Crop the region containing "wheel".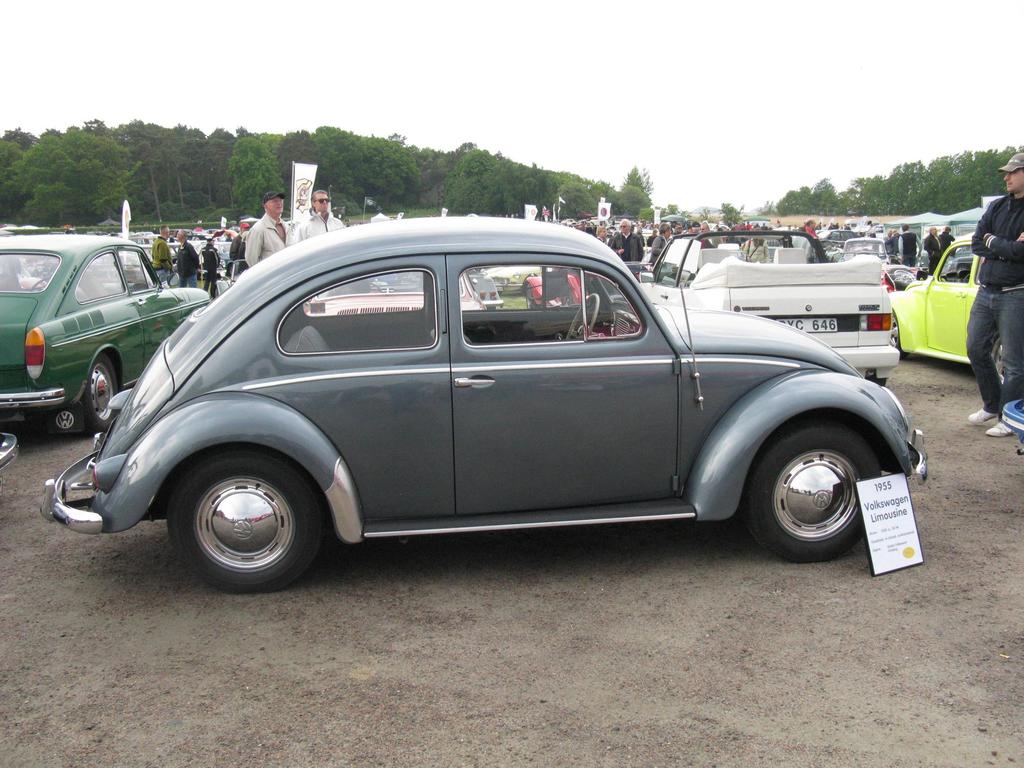
Crop region: [x1=148, y1=456, x2=328, y2=579].
